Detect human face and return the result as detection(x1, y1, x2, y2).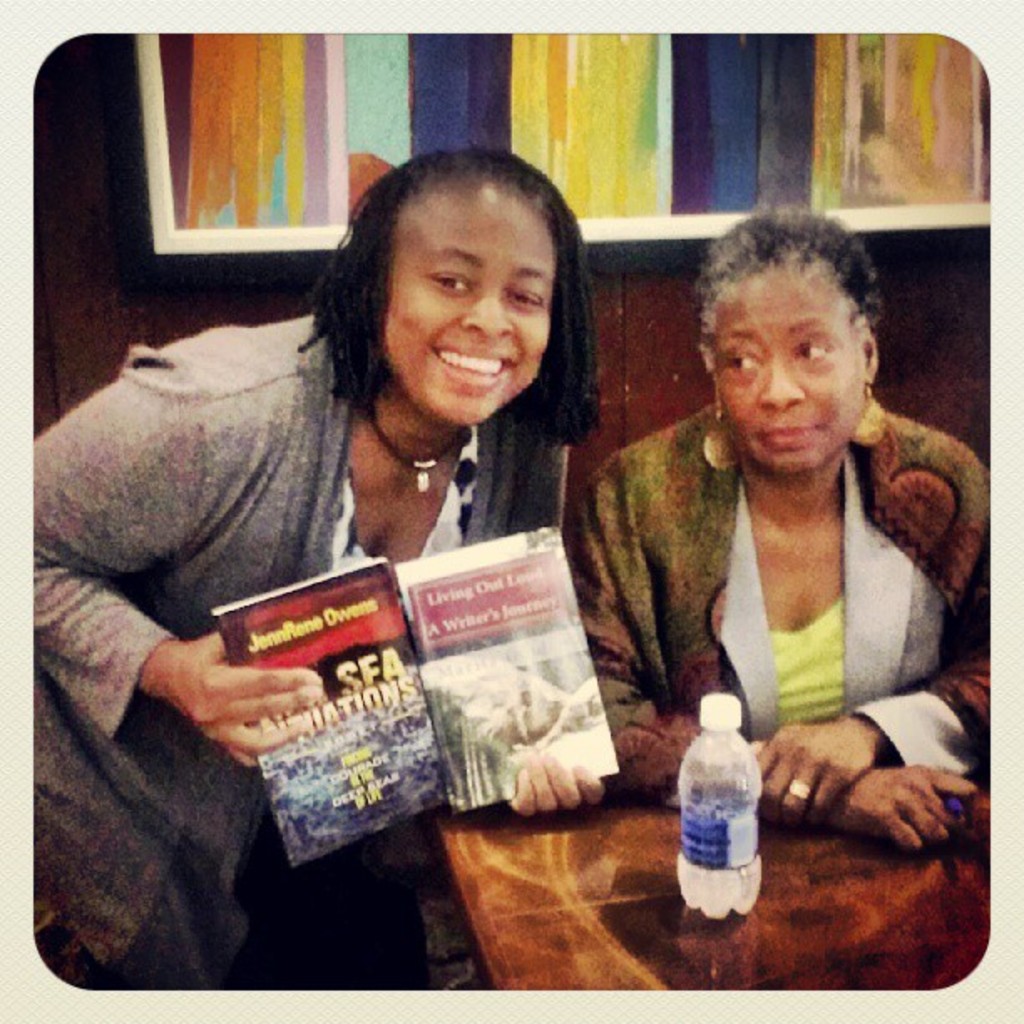
detection(718, 261, 858, 477).
